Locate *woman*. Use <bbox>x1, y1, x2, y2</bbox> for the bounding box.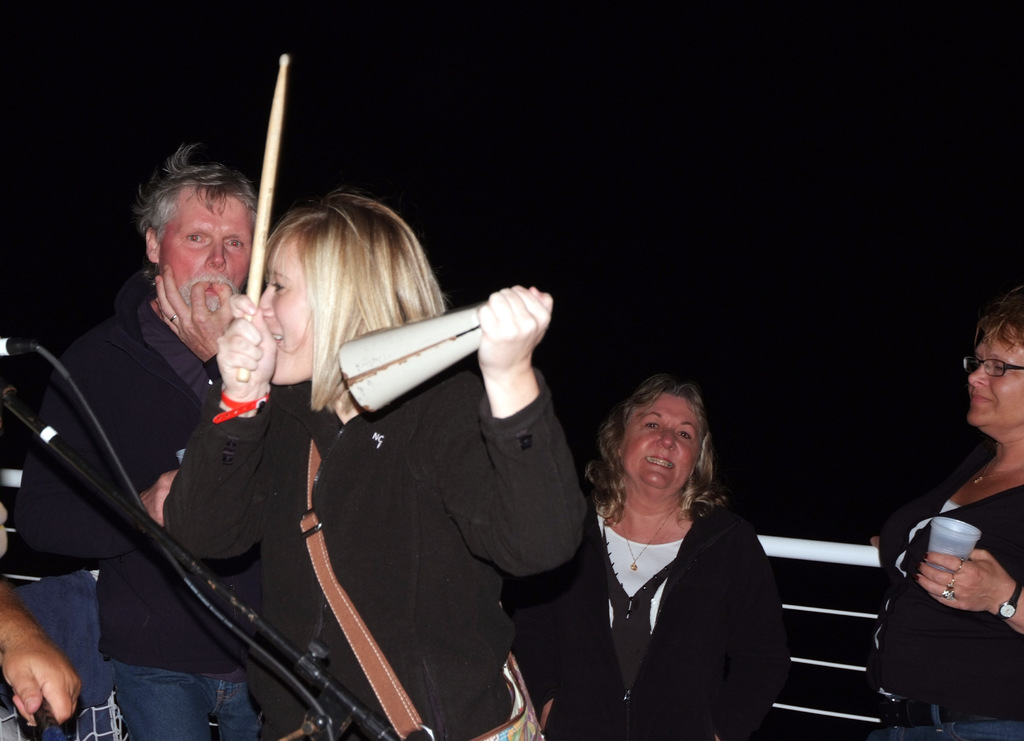
<bbox>864, 276, 1023, 740</bbox>.
